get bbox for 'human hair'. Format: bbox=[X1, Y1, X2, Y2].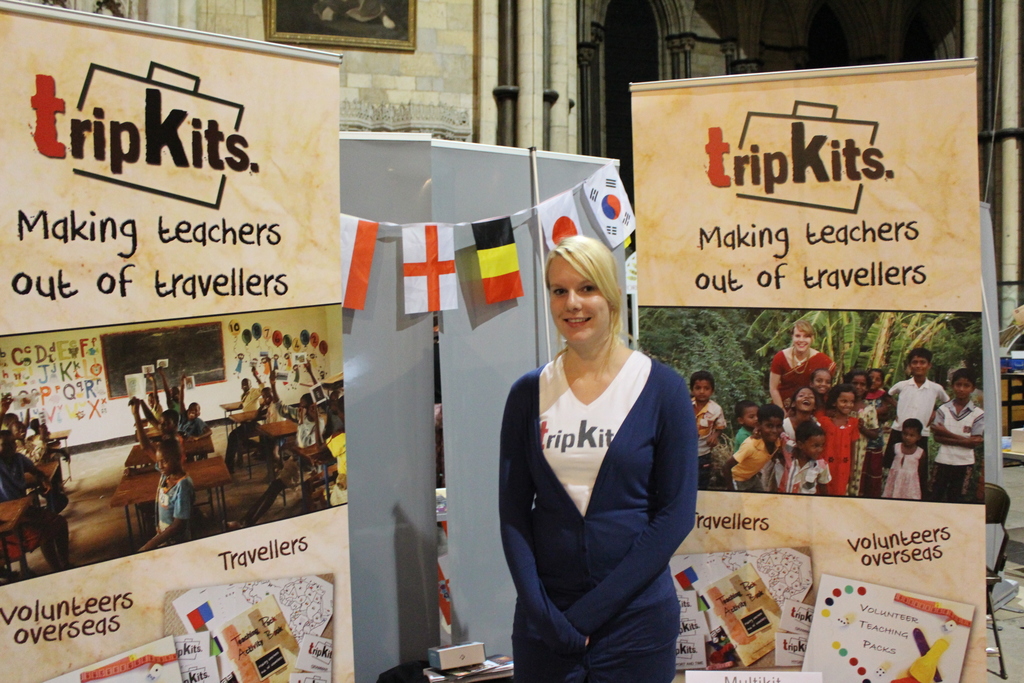
bbox=[956, 366, 979, 390].
